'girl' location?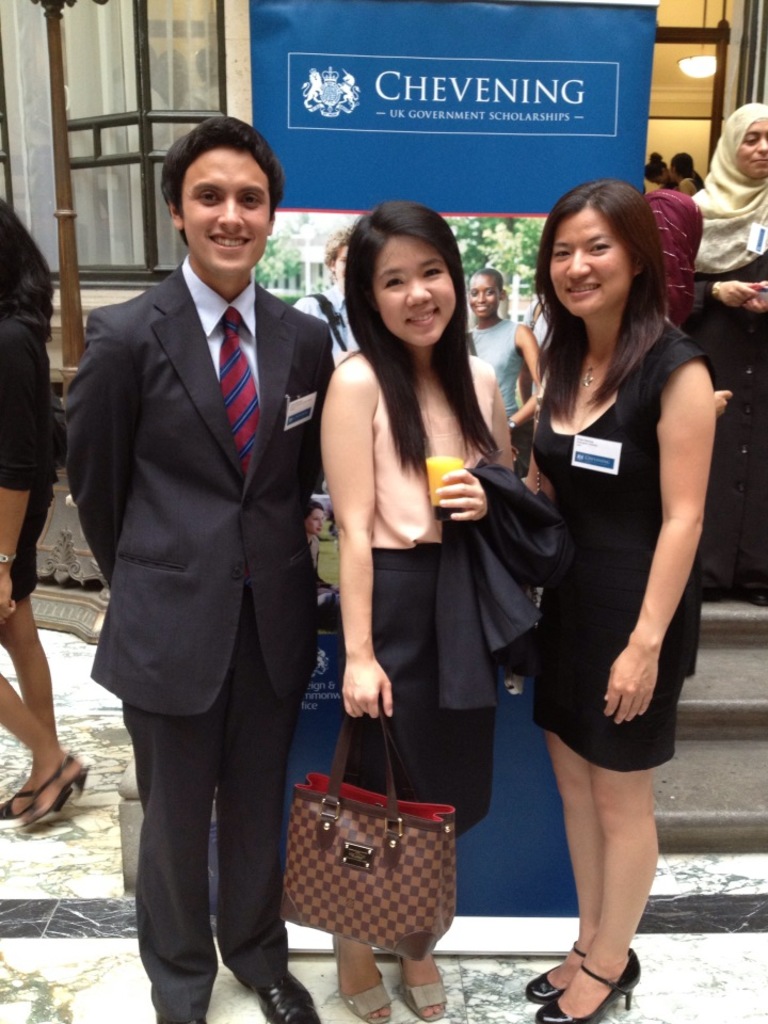
region(518, 183, 717, 1023)
